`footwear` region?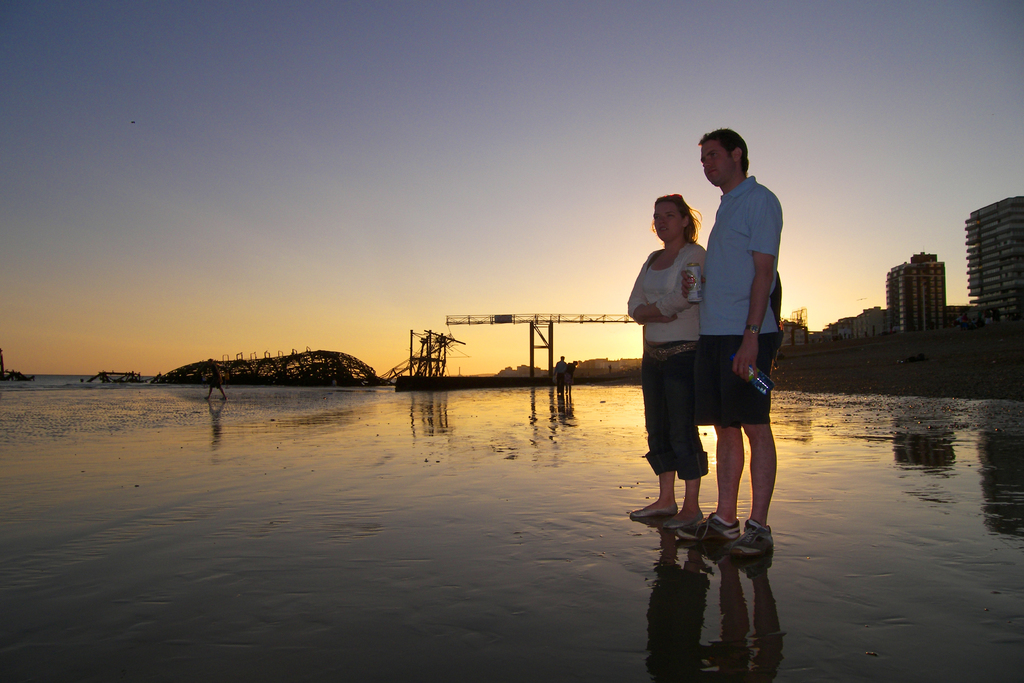
box(726, 520, 778, 559)
